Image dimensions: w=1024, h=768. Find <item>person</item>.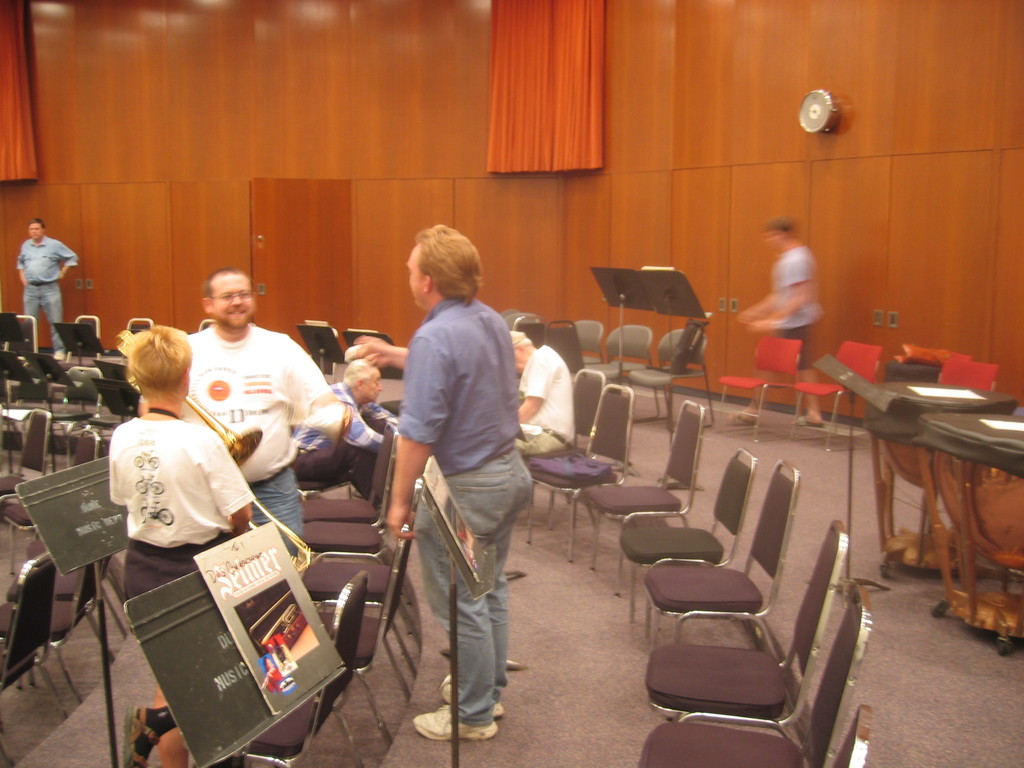
locate(184, 268, 346, 561).
